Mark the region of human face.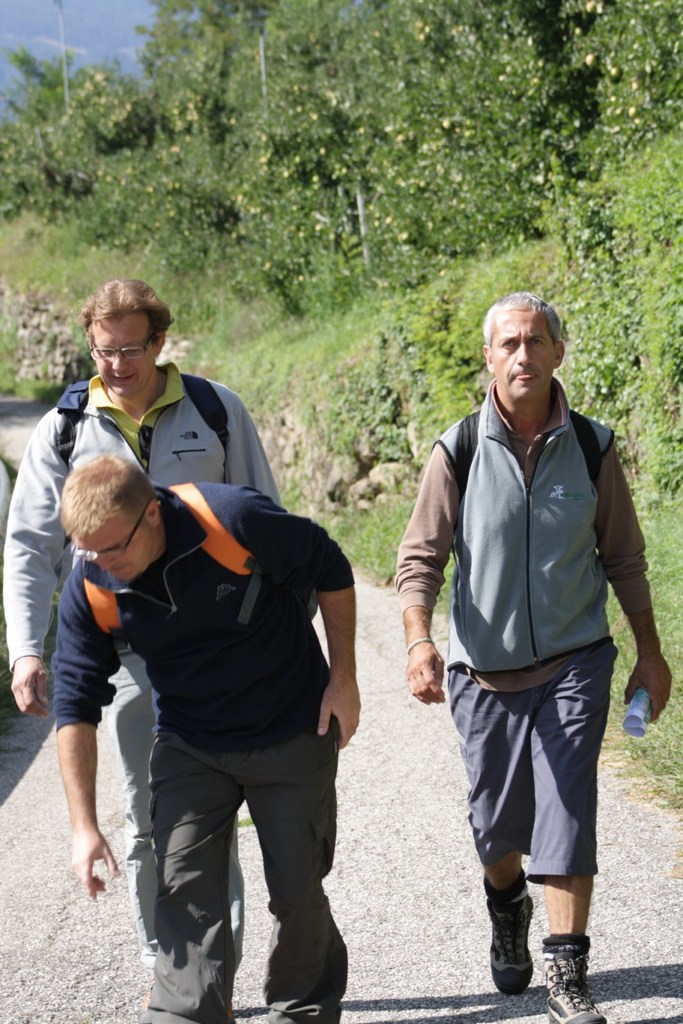
Region: [x1=490, y1=310, x2=555, y2=401].
